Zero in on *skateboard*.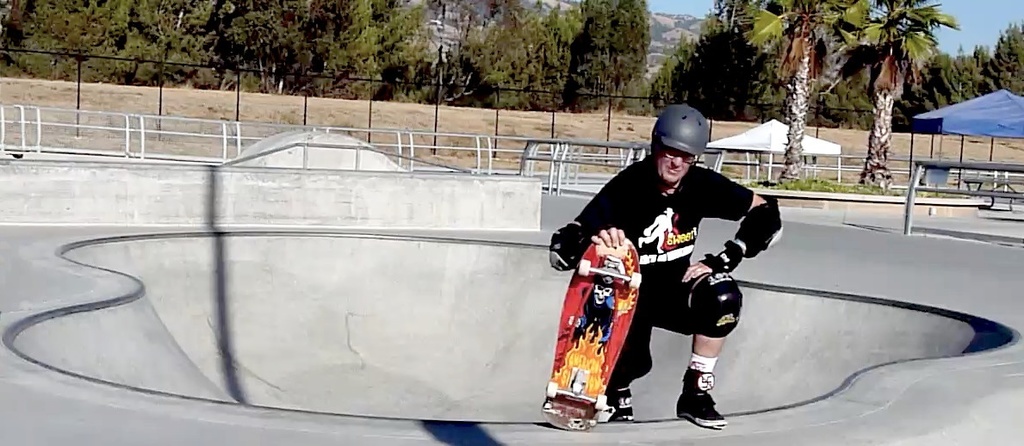
Zeroed in: {"x1": 543, "y1": 226, "x2": 643, "y2": 433}.
